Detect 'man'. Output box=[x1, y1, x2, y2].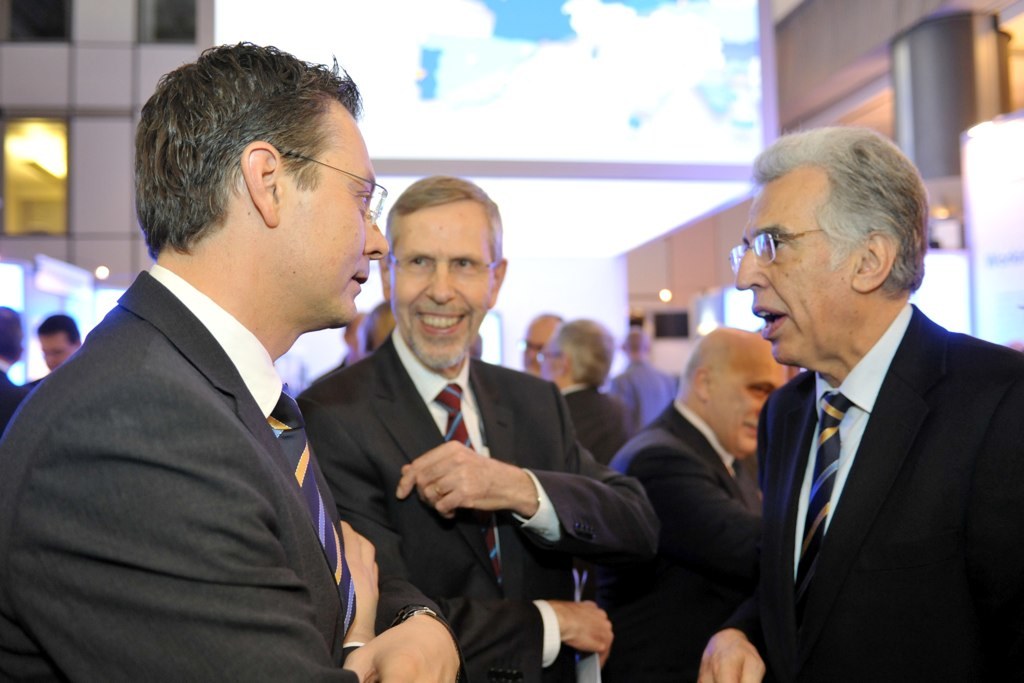
box=[0, 299, 61, 439].
